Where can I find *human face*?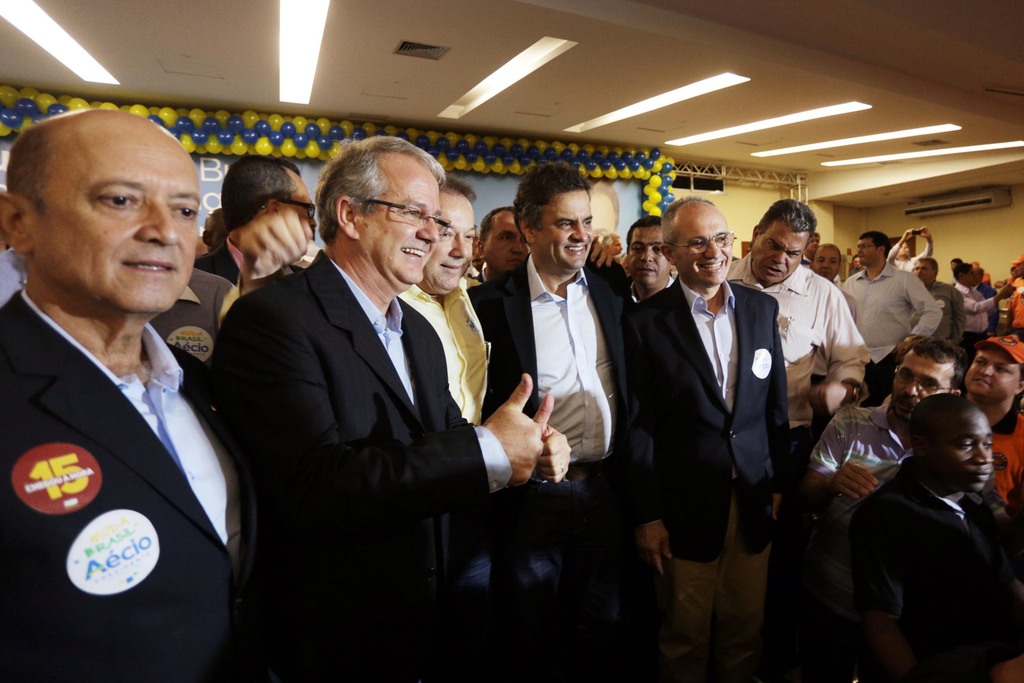
You can find it at [x1=630, y1=231, x2=666, y2=282].
